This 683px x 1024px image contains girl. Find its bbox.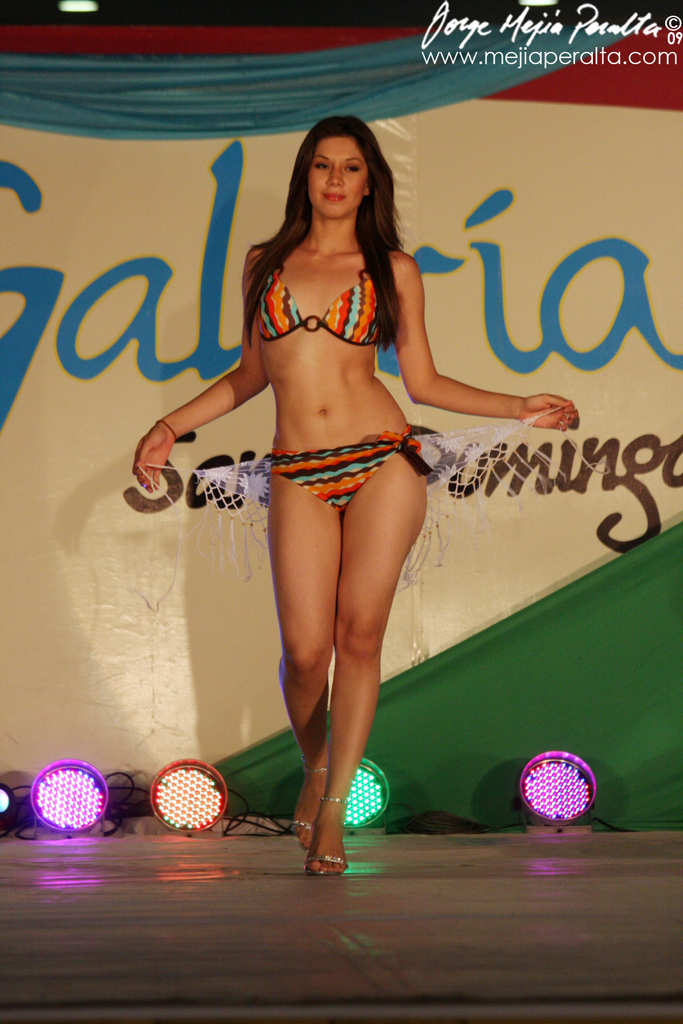
137,118,578,877.
